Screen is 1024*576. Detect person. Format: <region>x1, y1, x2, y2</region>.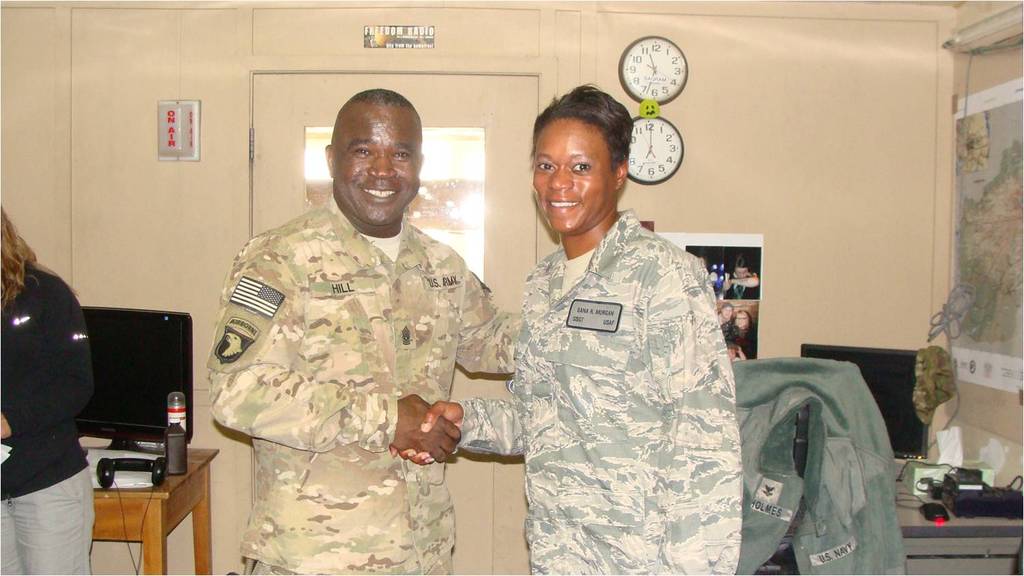
<region>0, 212, 104, 575</region>.
